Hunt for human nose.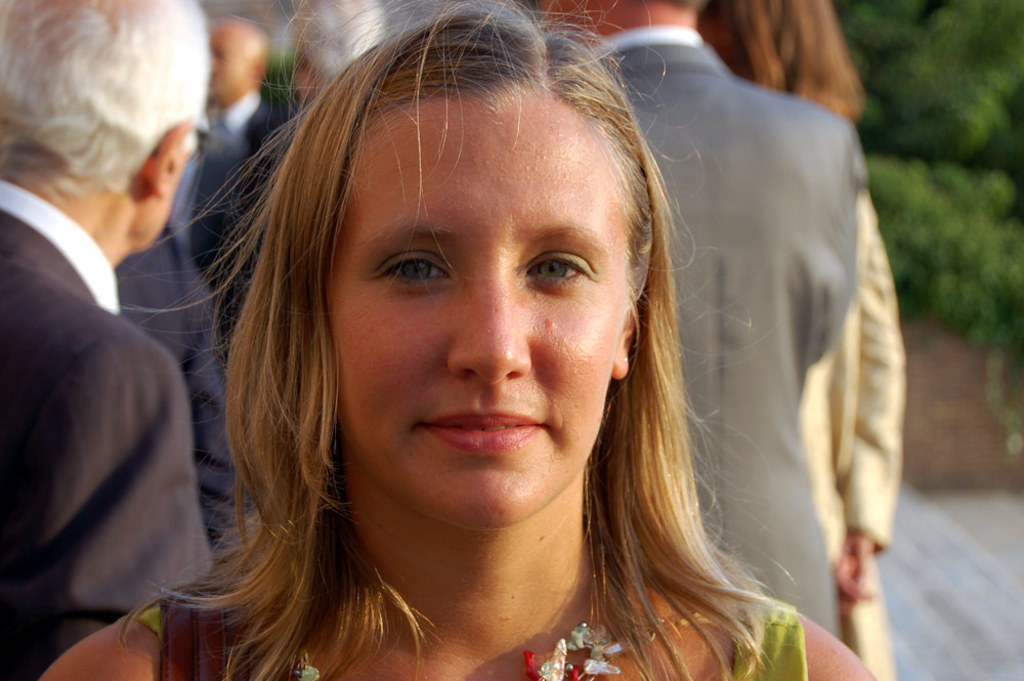
Hunted down at x1=450, y1=283, x2=535, y2=391.
